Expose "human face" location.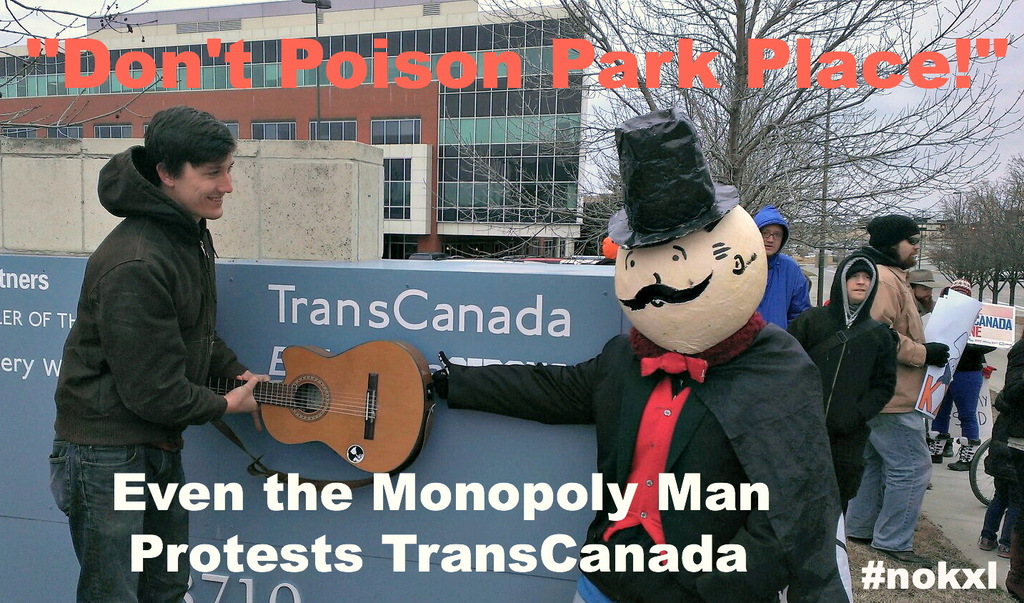
Exposed at box=[616, 229, 740, 356].
